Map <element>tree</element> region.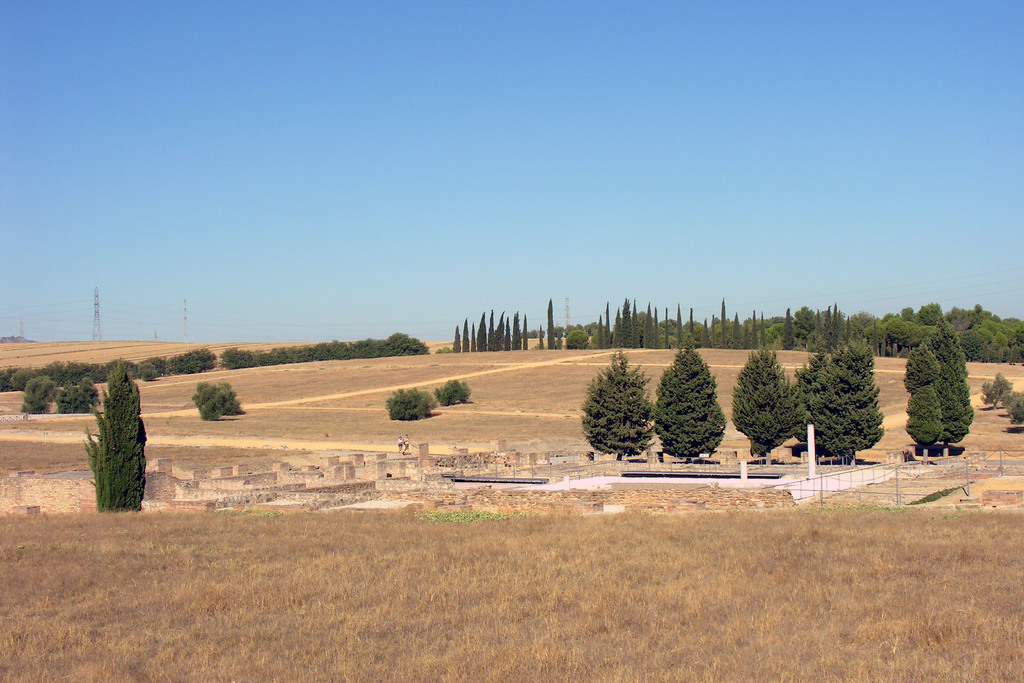
Mapped to (648,339,728,462).
